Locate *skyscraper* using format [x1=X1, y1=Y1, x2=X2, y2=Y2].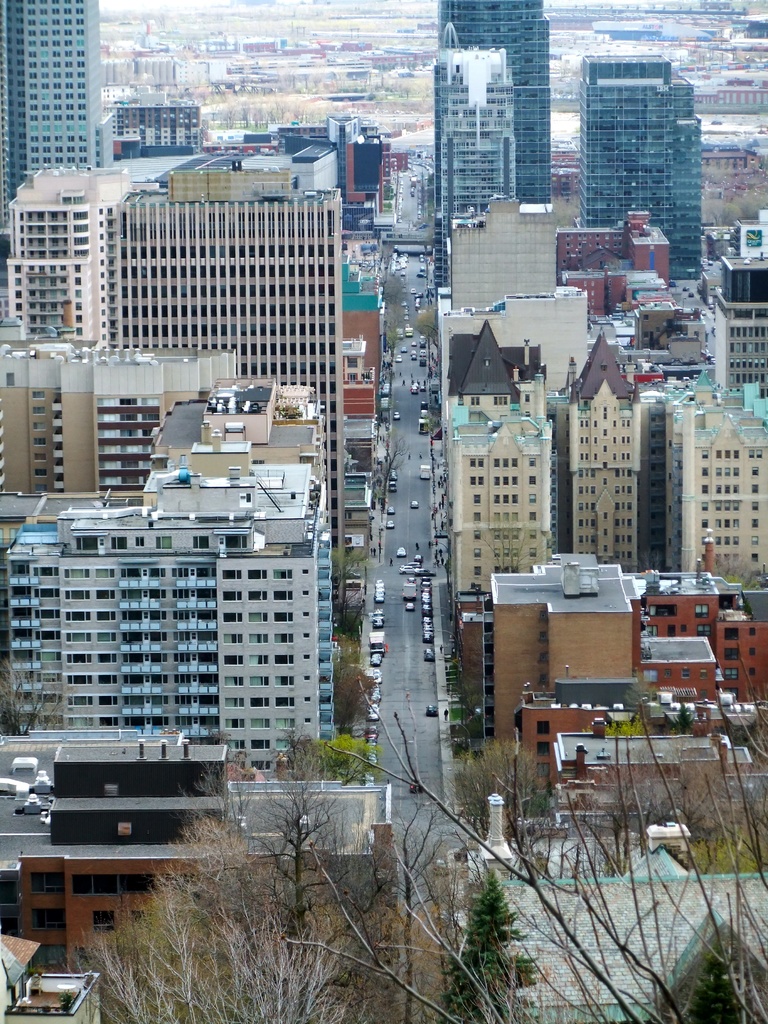
[x1=570, y1=51, x2=700, y2=278].
